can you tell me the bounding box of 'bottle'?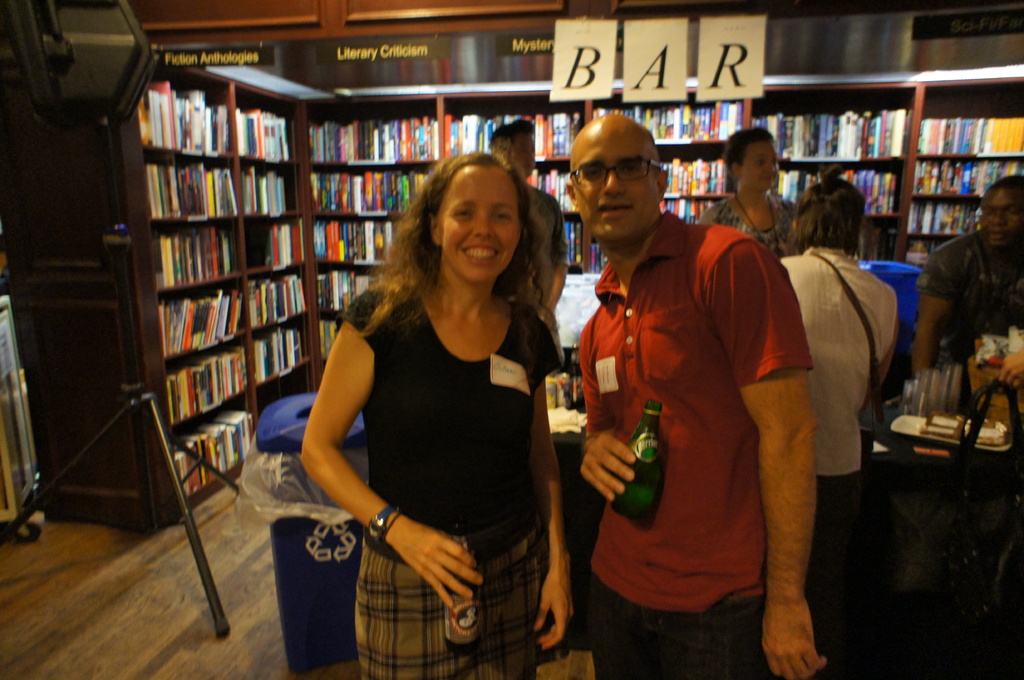
l=610, t=402, r=667, b=524.
